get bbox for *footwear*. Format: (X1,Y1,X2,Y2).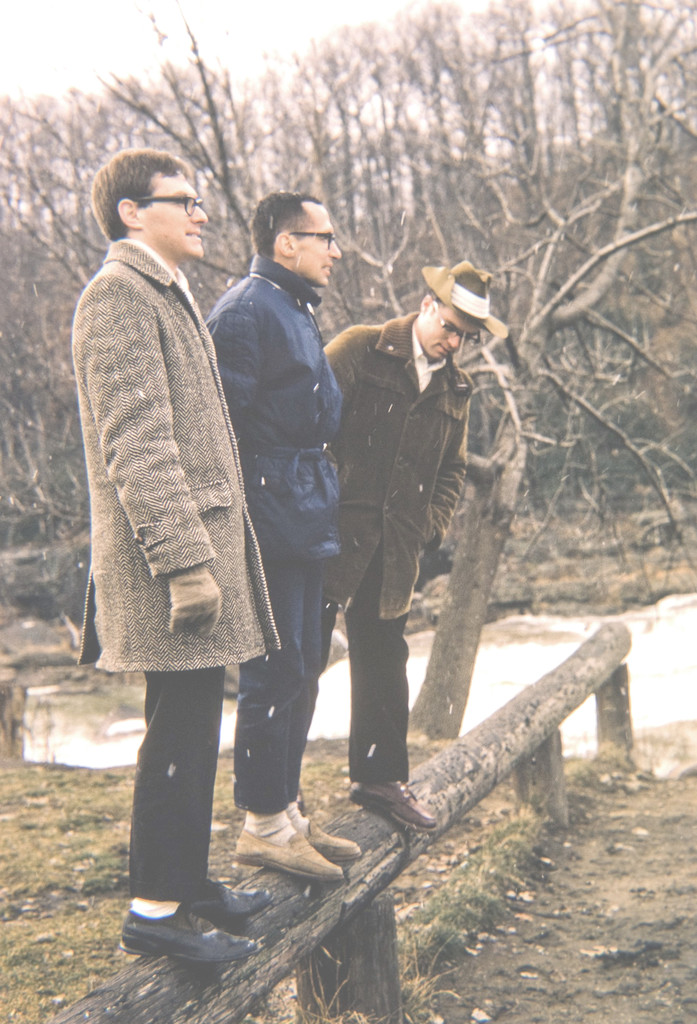
(353,781,439,831).
